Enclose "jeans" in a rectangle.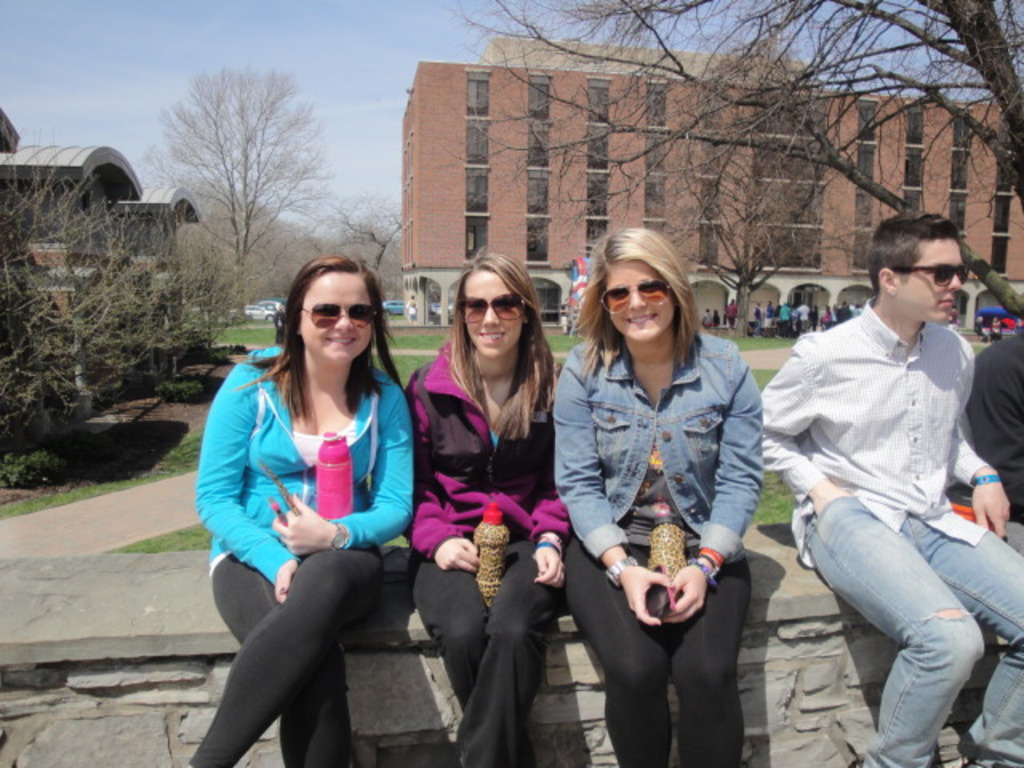
select_region(811, 485, 1000, 762).
